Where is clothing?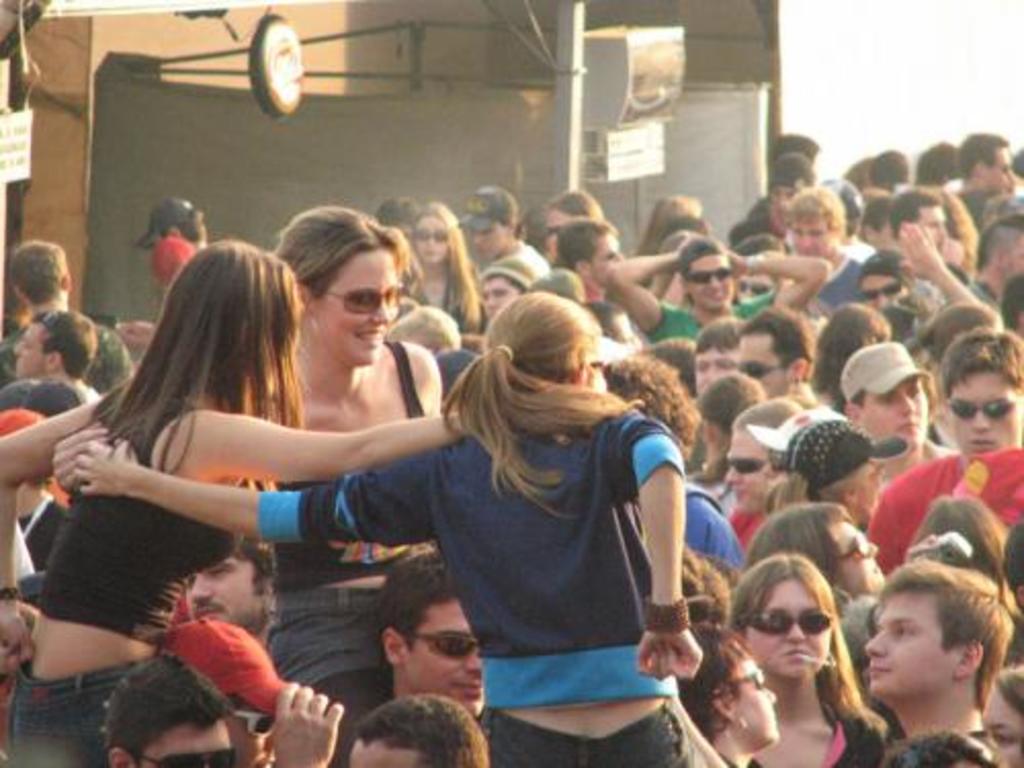
BBox(260, 406, 676, 766).
